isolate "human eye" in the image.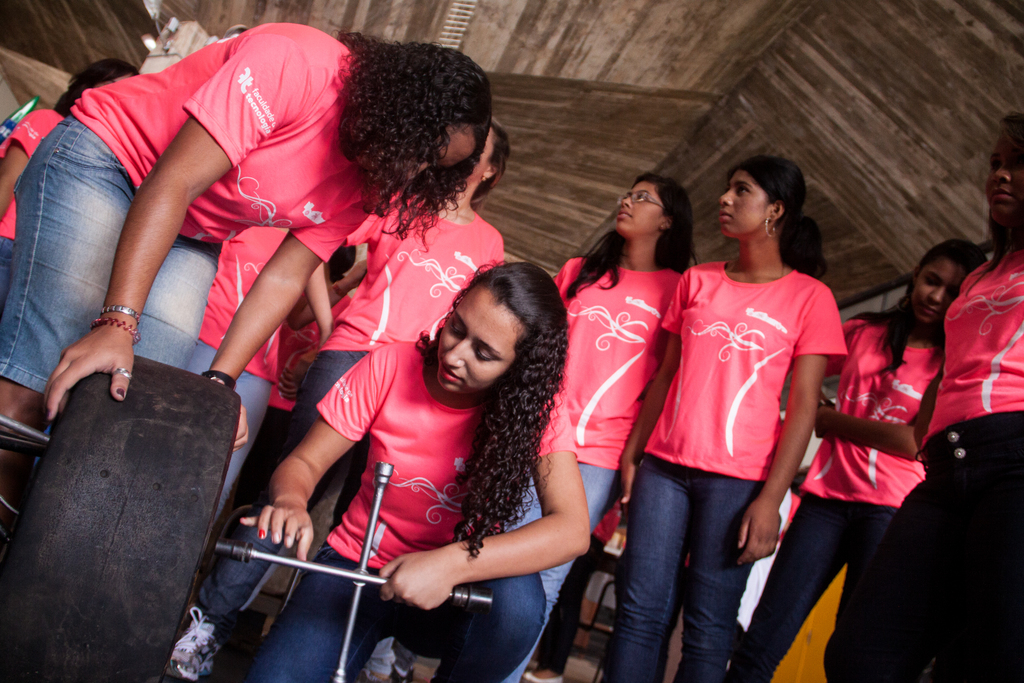
Isolated region: bbox(451, 321, 466, 337).
